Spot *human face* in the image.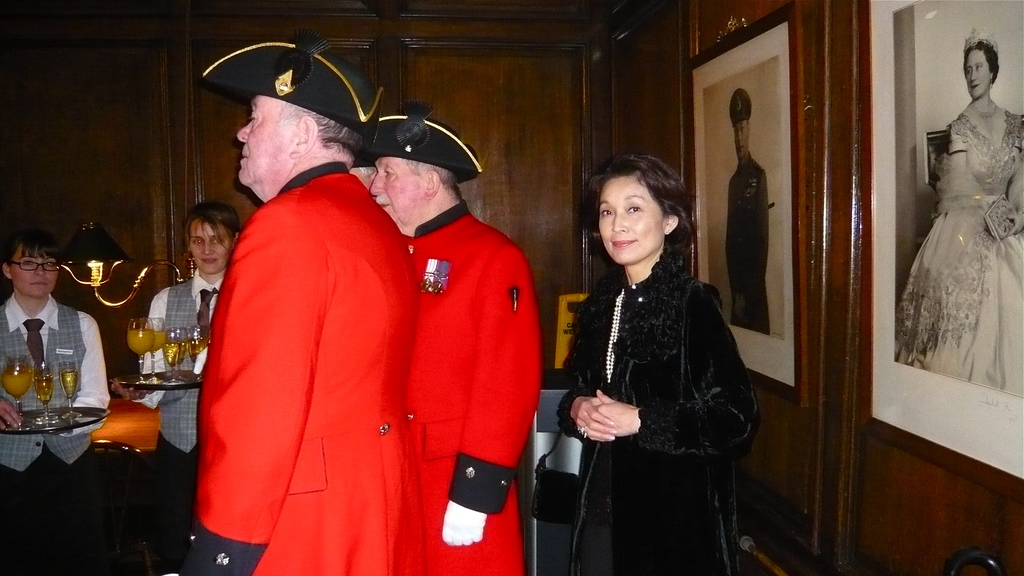
*human face* found at detection(240, 95, 289, 182).
